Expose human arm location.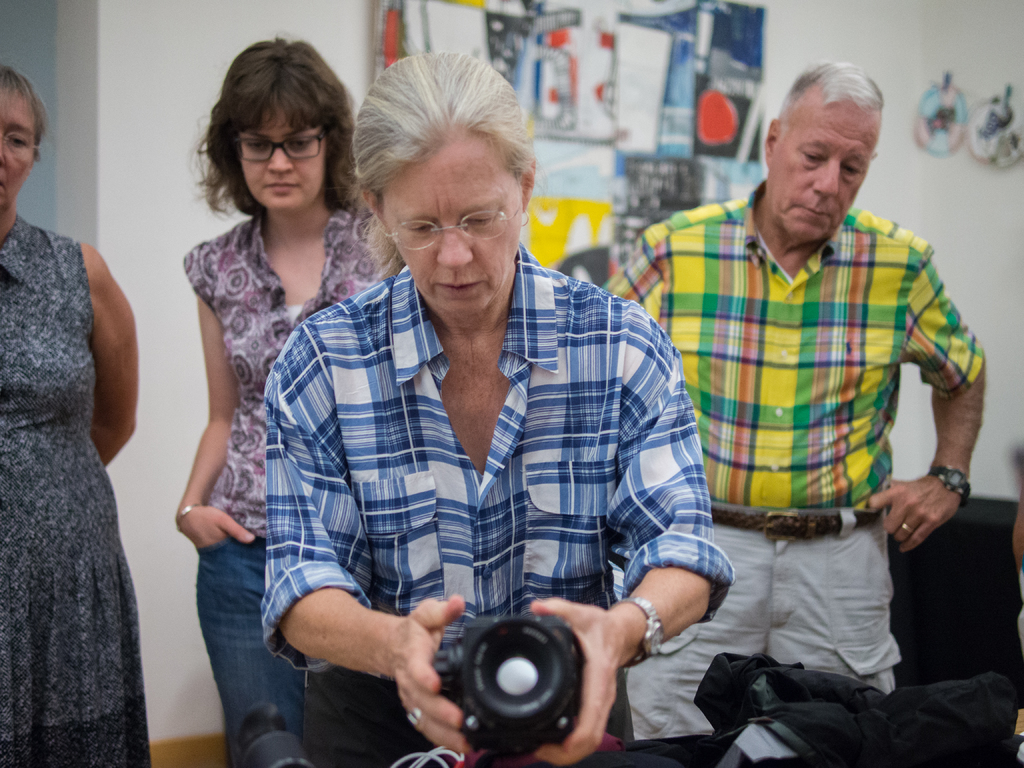
Exposed at (x1=591, y1=220, x2=664, y2=320).
